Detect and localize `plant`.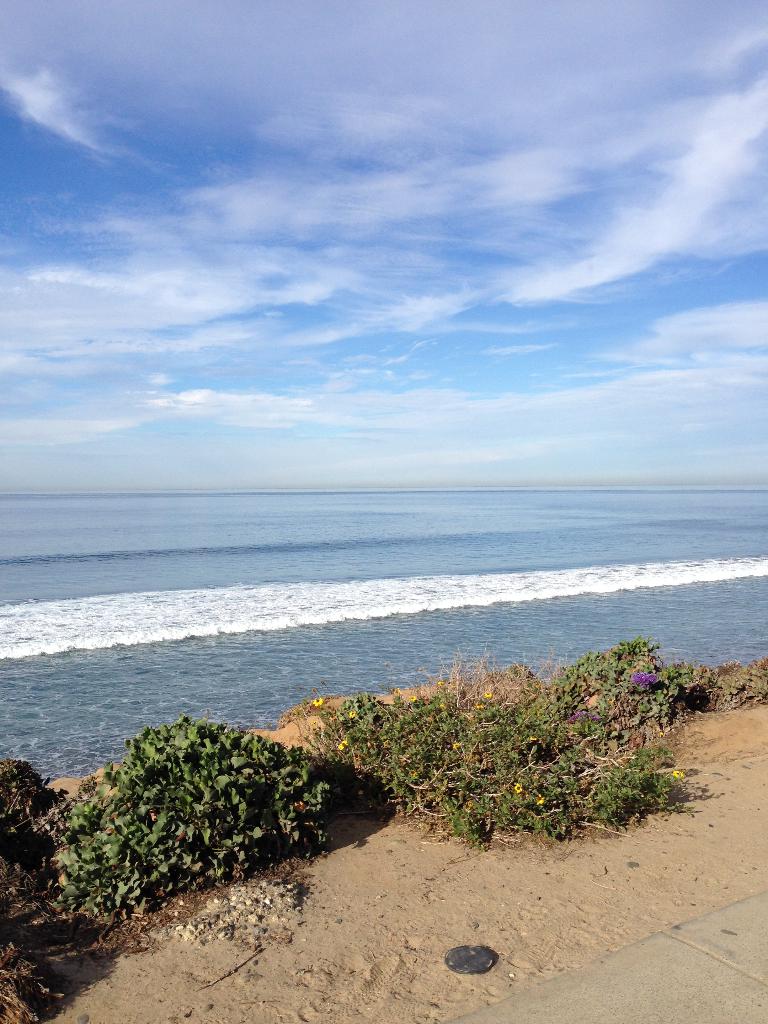
Localized at pyautogui.locateOnScreen(266, 617, 758, 857).
